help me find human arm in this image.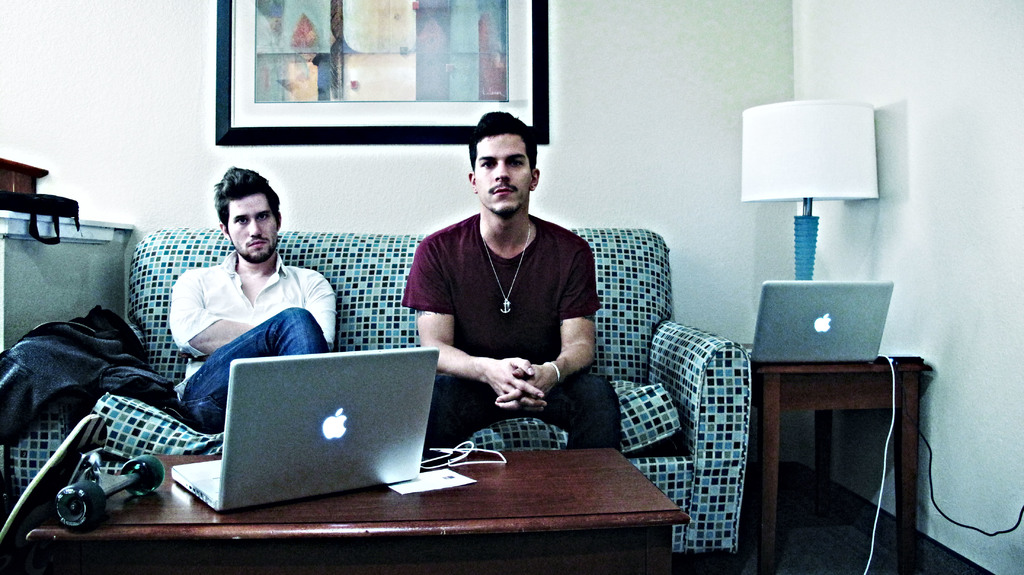
Found it: [489, 233, 604, 412].
